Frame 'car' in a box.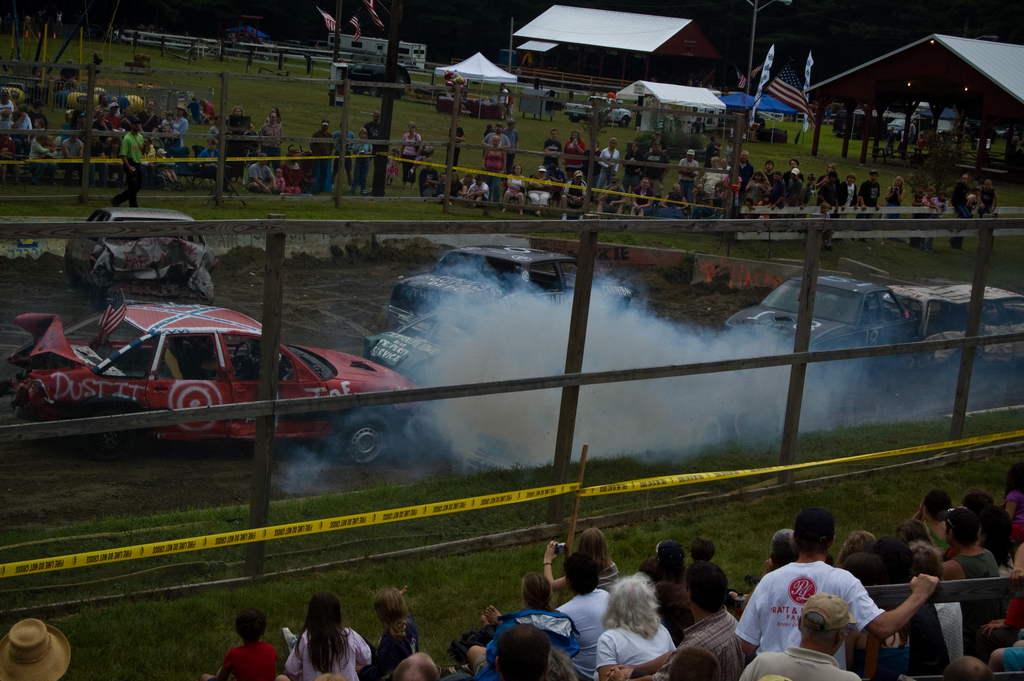
(x1=364, y1=306, x2=495, y2=388).
